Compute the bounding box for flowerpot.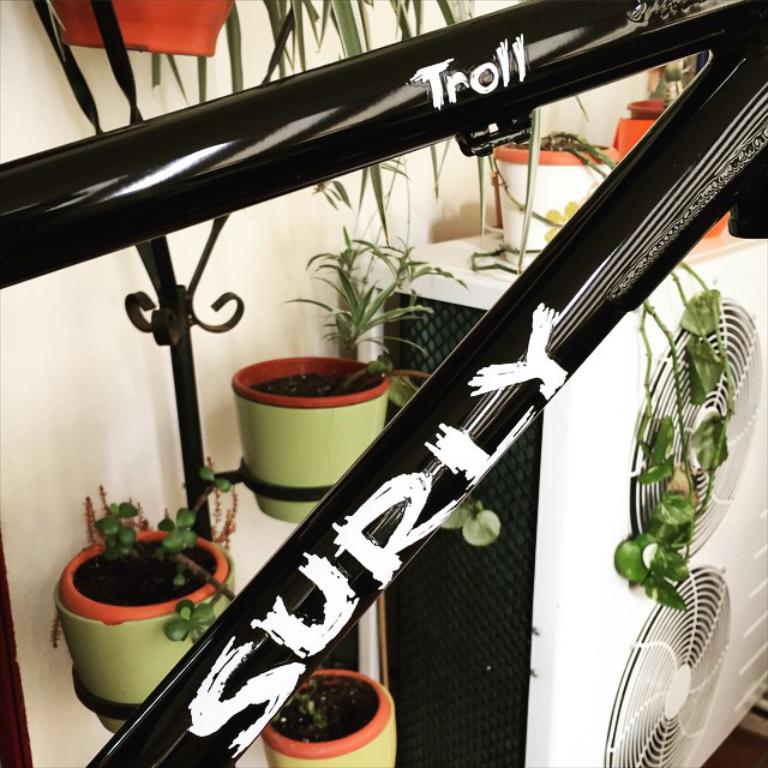
(left=259, top=666, right=396, bottom=767).
